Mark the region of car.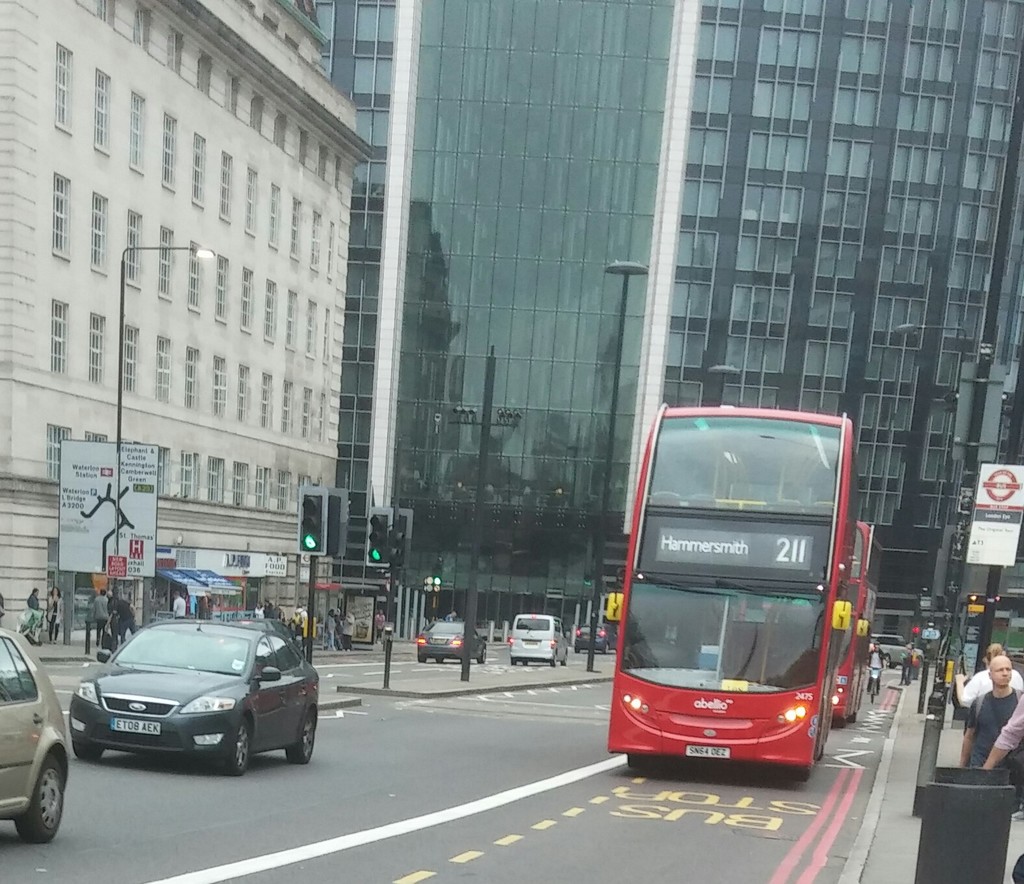
Region: l=878, t=636, r=915, b=670.
